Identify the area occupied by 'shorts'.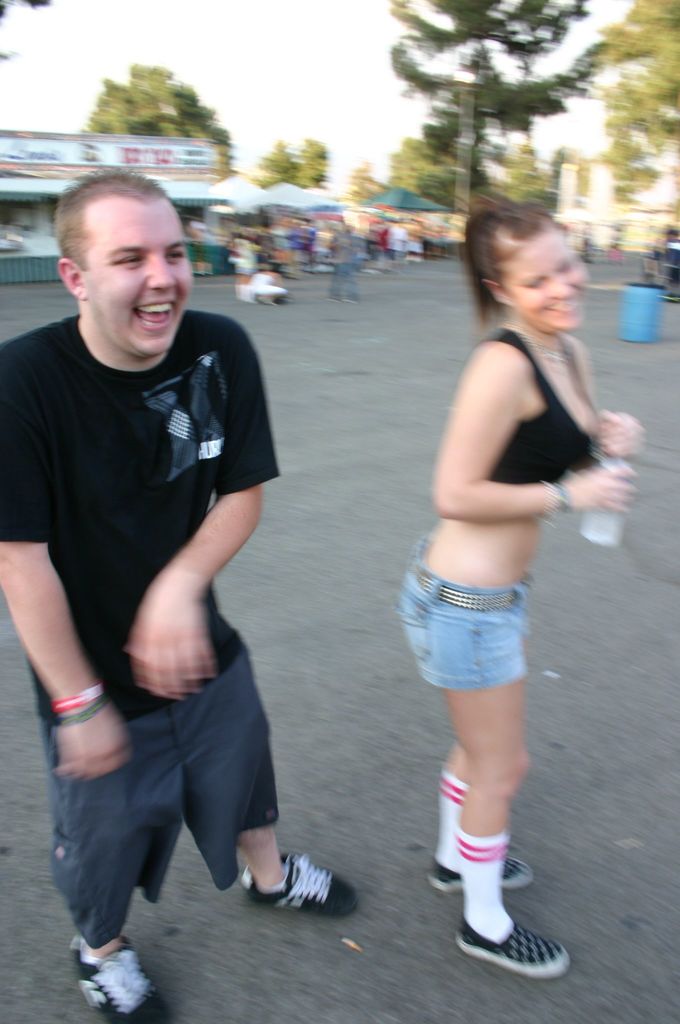
Area: bbox=(398, 586, 564, 705).
